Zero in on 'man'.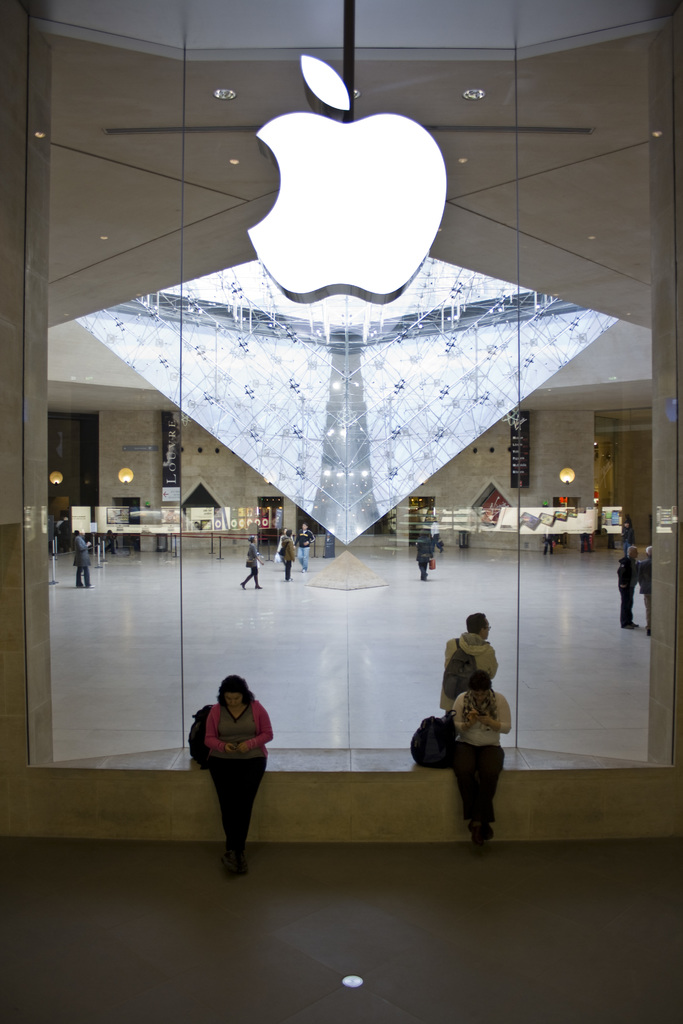
Zeroed in: crop(243, 540, 260, 586).
